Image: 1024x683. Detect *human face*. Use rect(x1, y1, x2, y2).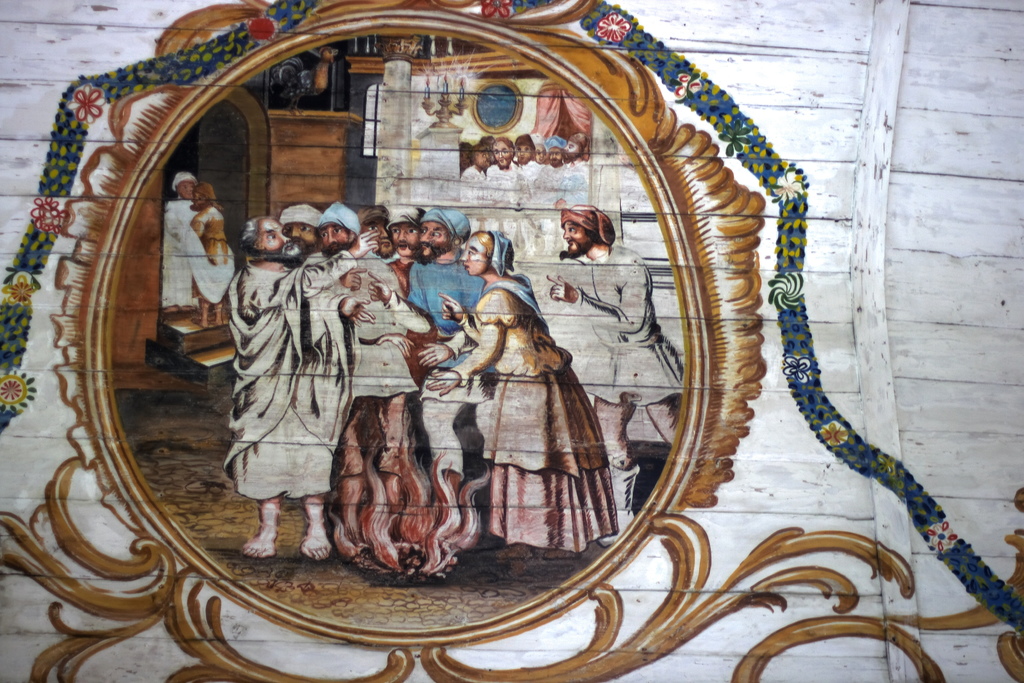
rect(566, 143, 576, 158).
